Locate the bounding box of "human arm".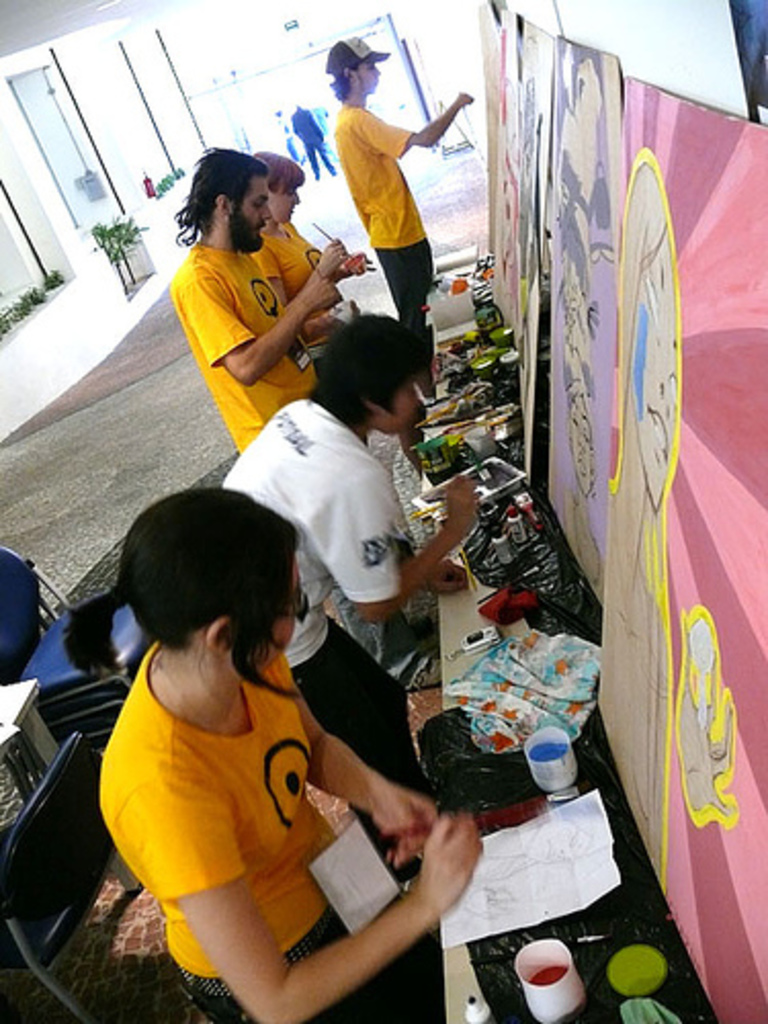
Bounding box: {"x1": 365, "y1": 88, "x2": 473, "y2": 154}.
